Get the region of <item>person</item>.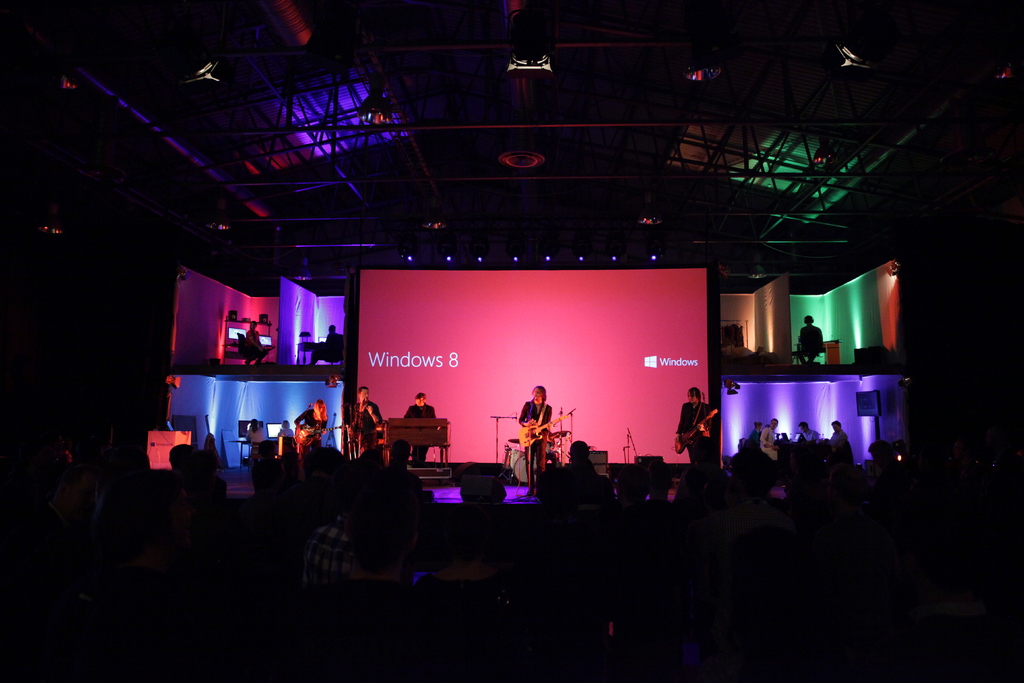
{"x1": 352, "y1": 386, "x2": 384, "y2": 448}.
